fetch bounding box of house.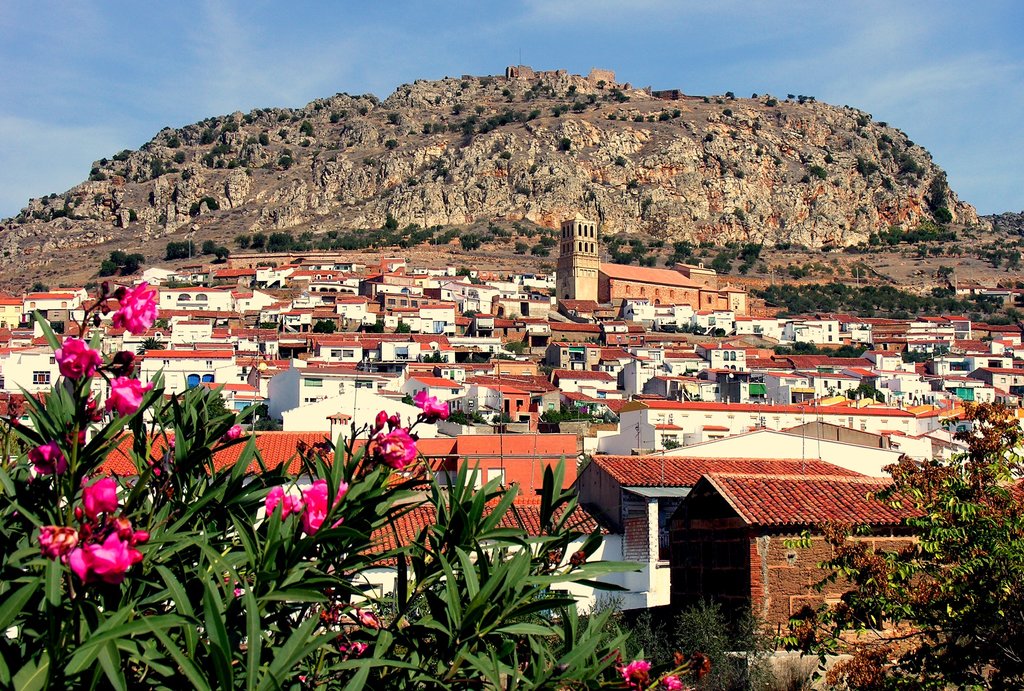
Bbox: (x1=410, y1=264, x2=456, y2=277).
